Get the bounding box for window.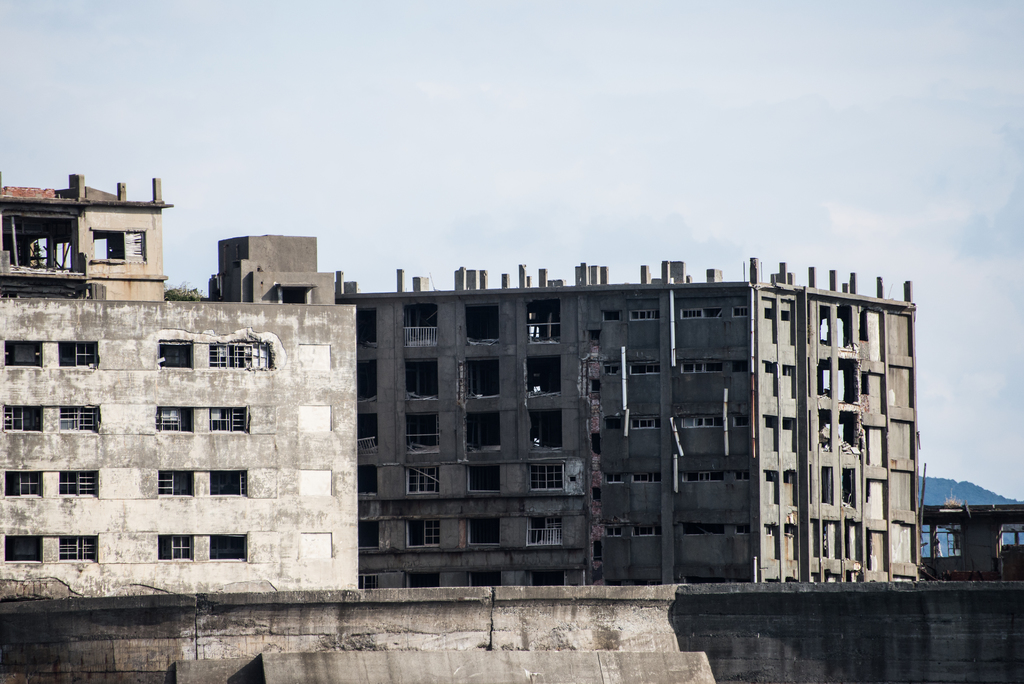
[464,352,497,397].
